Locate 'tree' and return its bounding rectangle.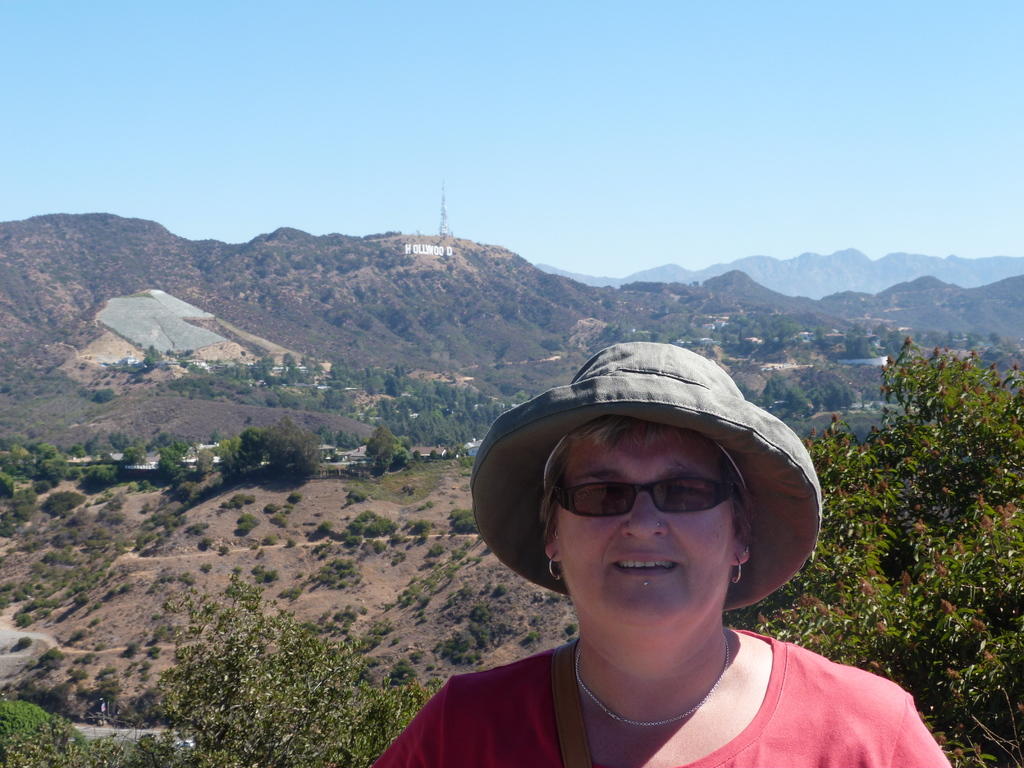
[261,410,330,474].
